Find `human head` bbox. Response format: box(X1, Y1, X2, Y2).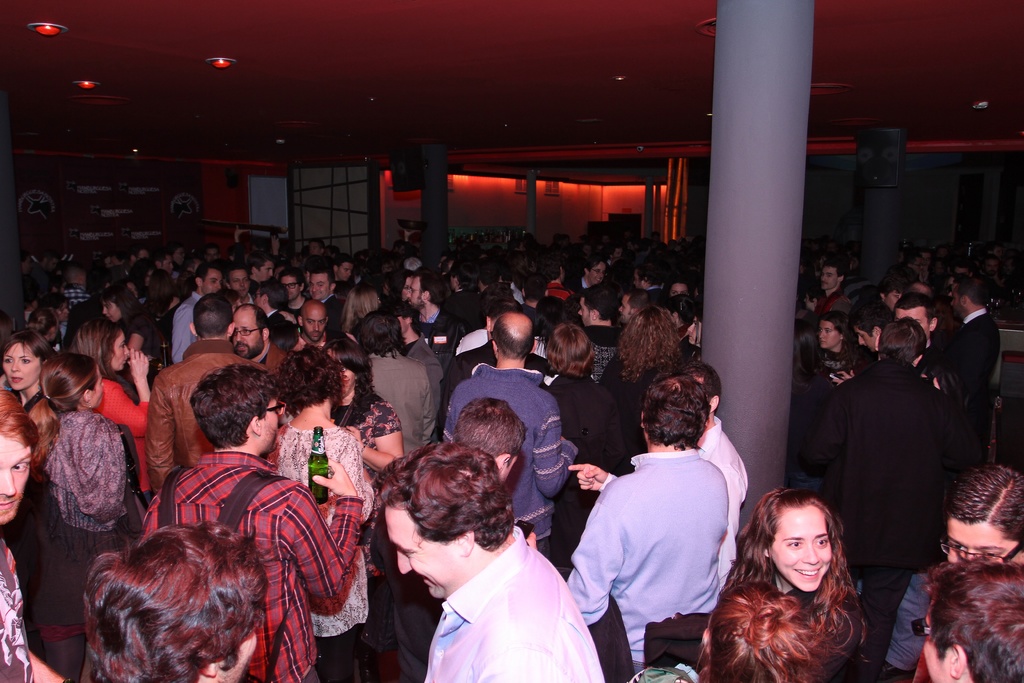
box(0, 324, 48, 390).
